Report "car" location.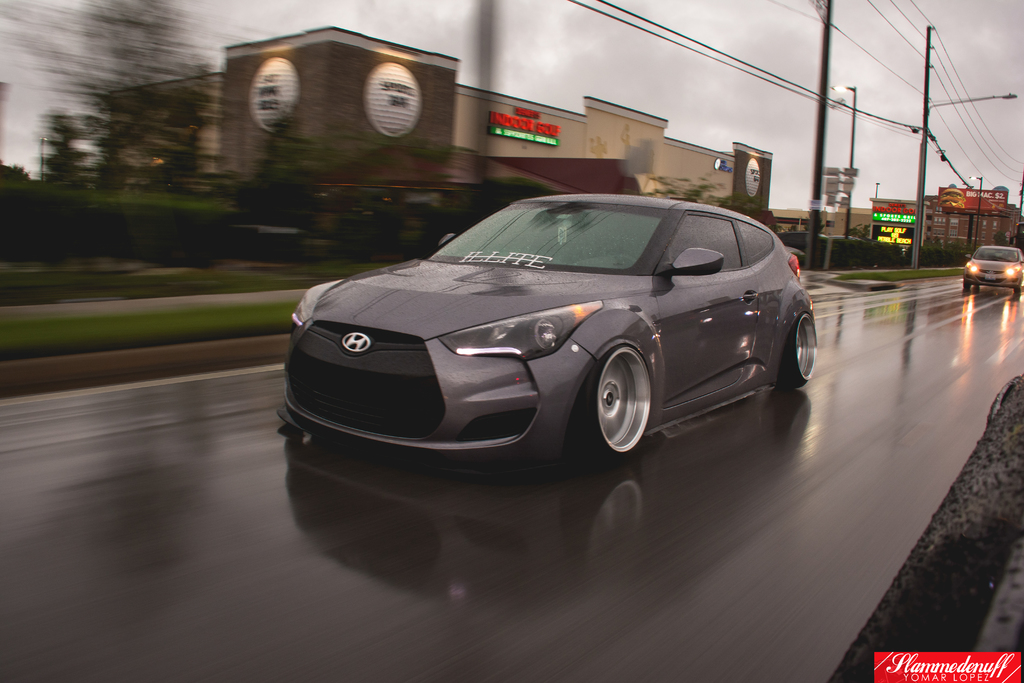
Report: 275 183 824 472.
